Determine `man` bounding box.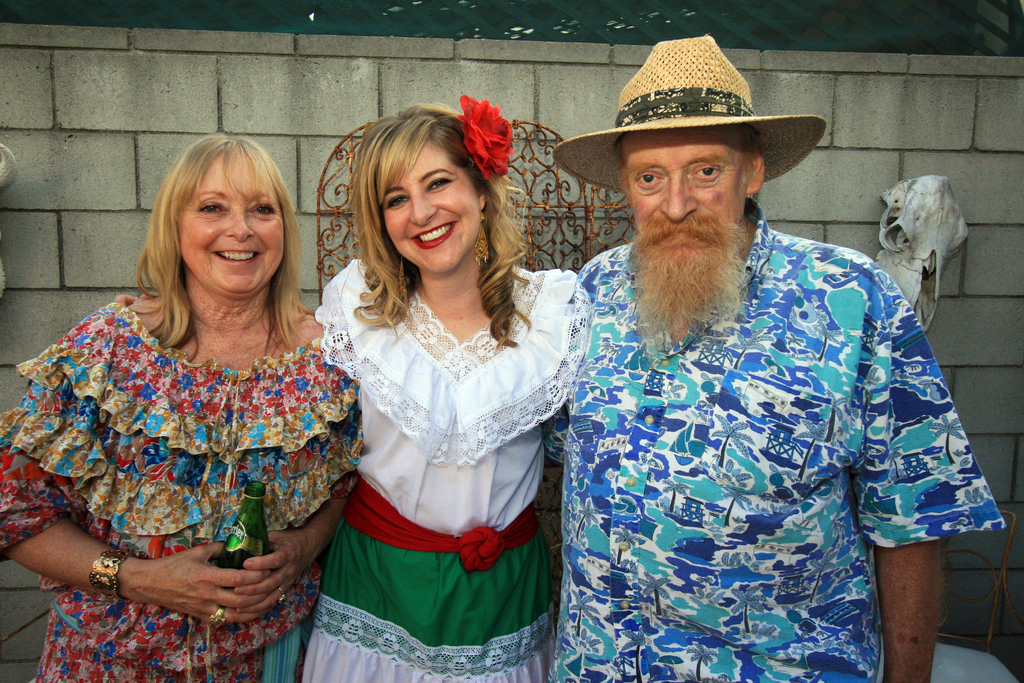
Determined: locate(515, 31, 1002, 676).
